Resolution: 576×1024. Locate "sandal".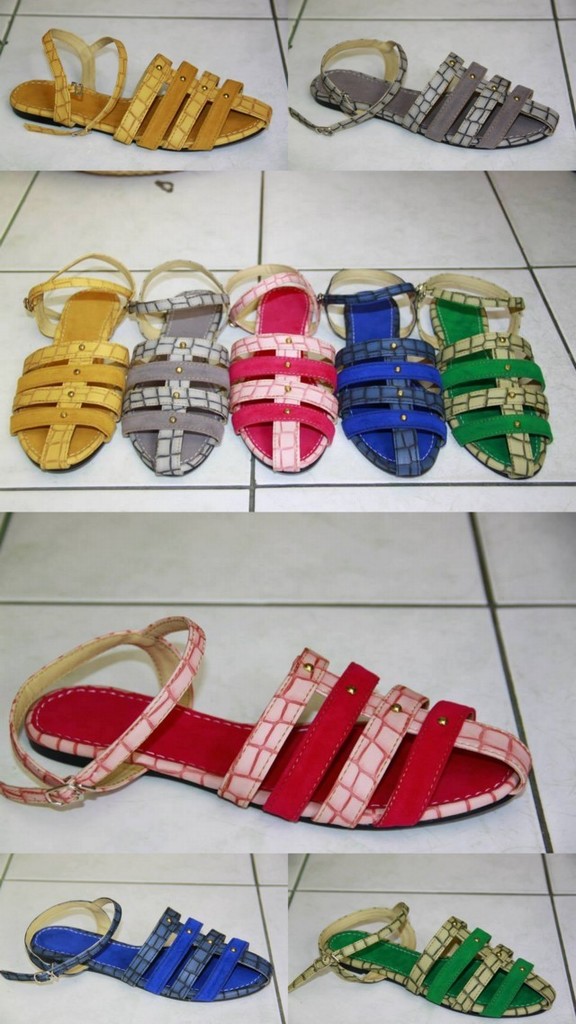
locate(0, 893, 272, 1001).
